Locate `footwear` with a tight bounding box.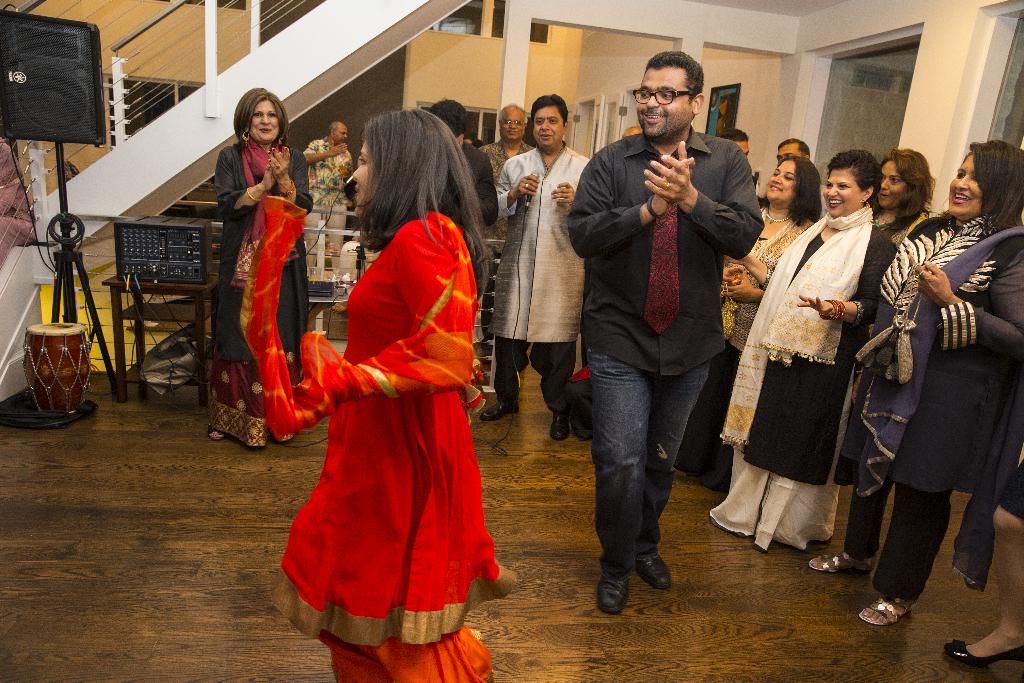
rect(480, 399, 518, 424).
